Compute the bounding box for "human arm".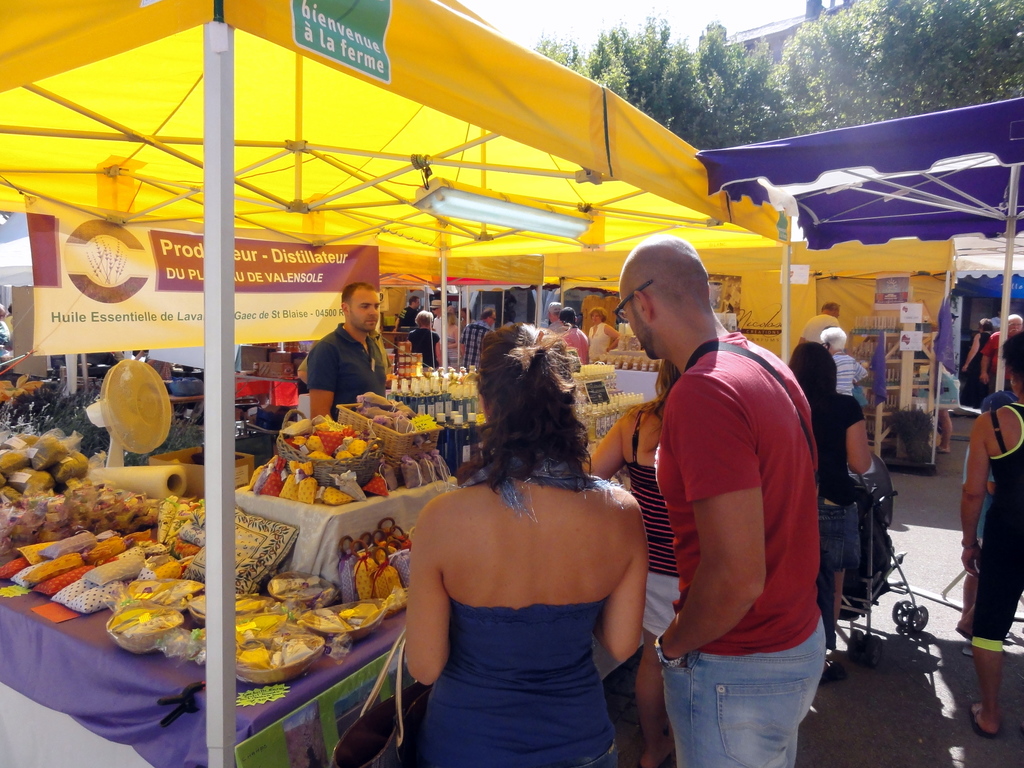
(599,516,657,691).
